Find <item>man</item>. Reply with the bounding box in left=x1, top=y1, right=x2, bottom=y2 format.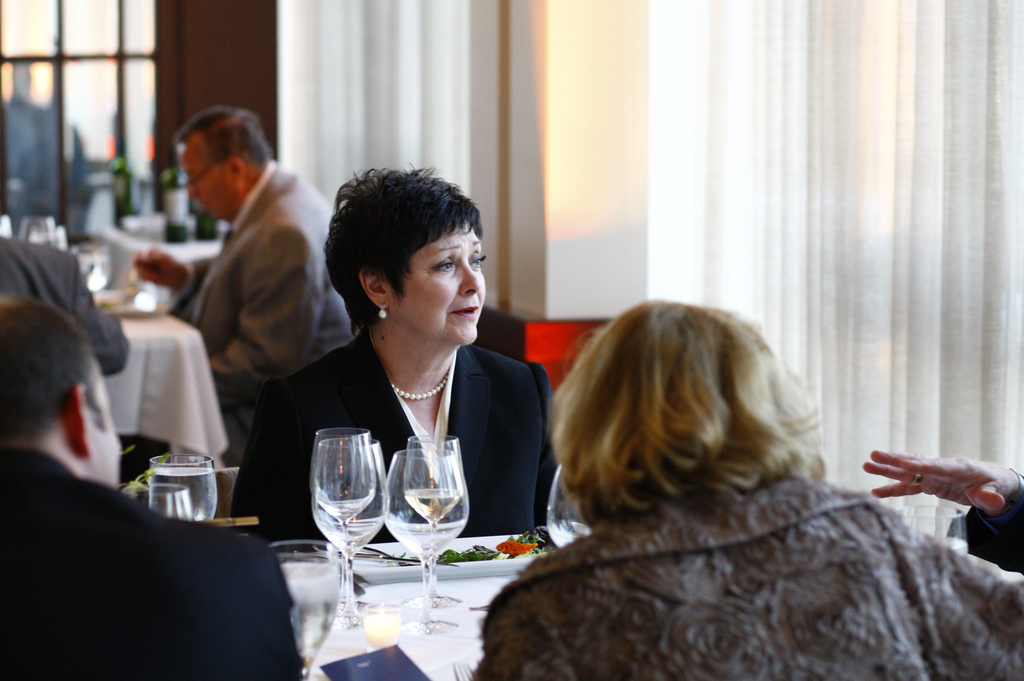
left=145, top=106, right=322, bottom=463.
